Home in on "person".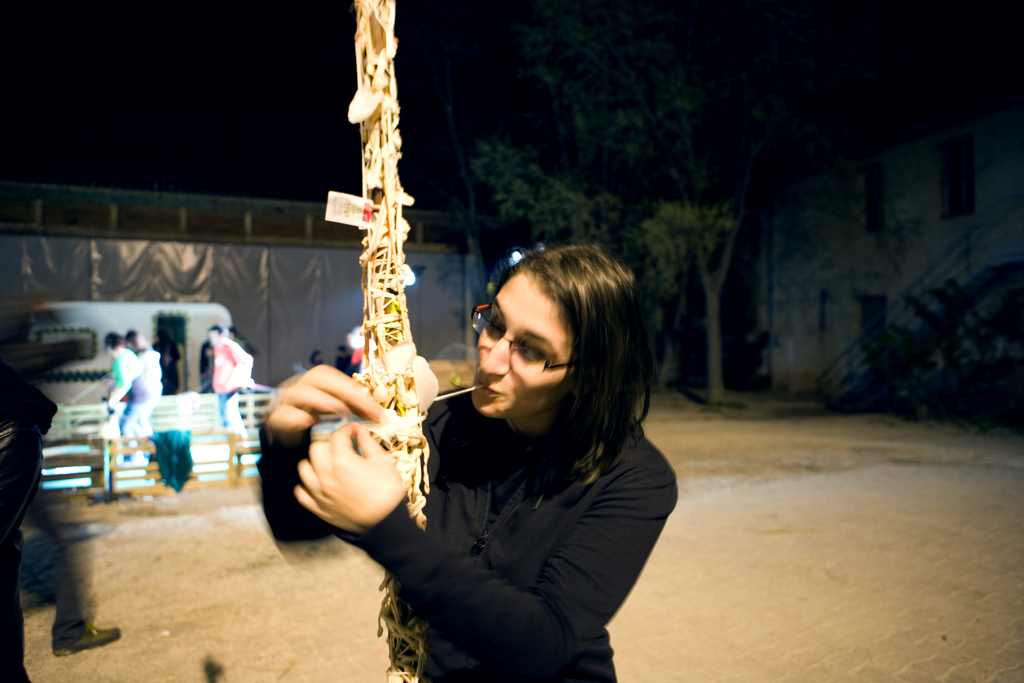
Homed in at Rect(104, 333, 140, 447).
